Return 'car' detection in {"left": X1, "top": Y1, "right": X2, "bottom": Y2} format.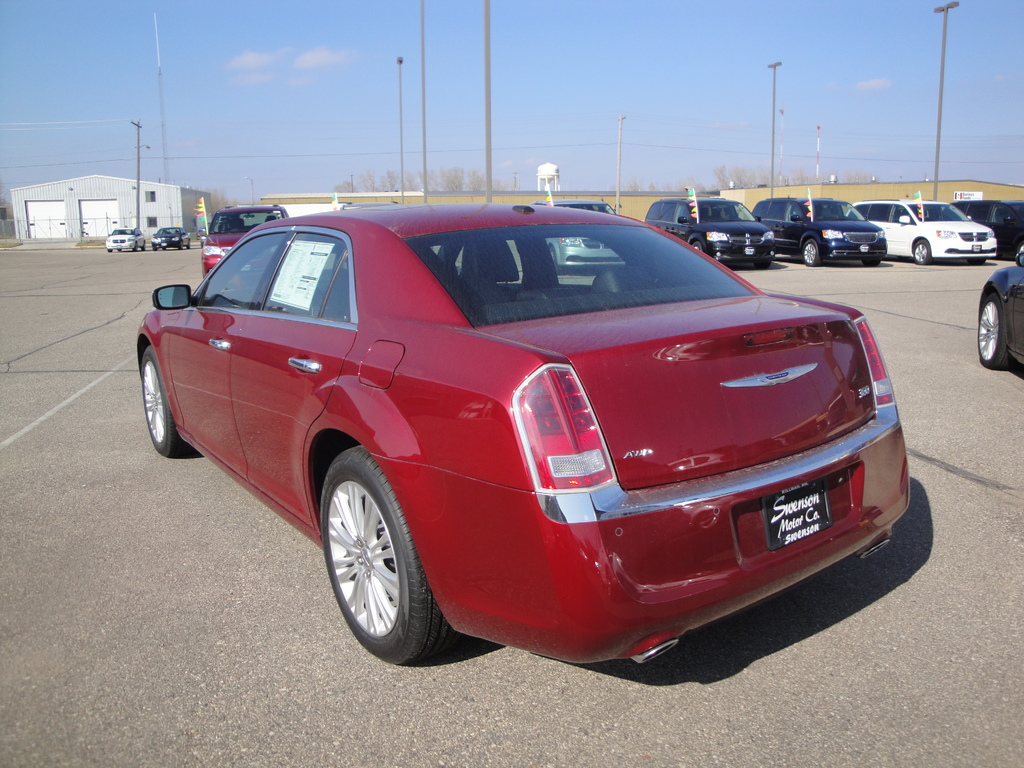
{"left": 197, "top": 200, "right": 293, "bottom": 282}.
